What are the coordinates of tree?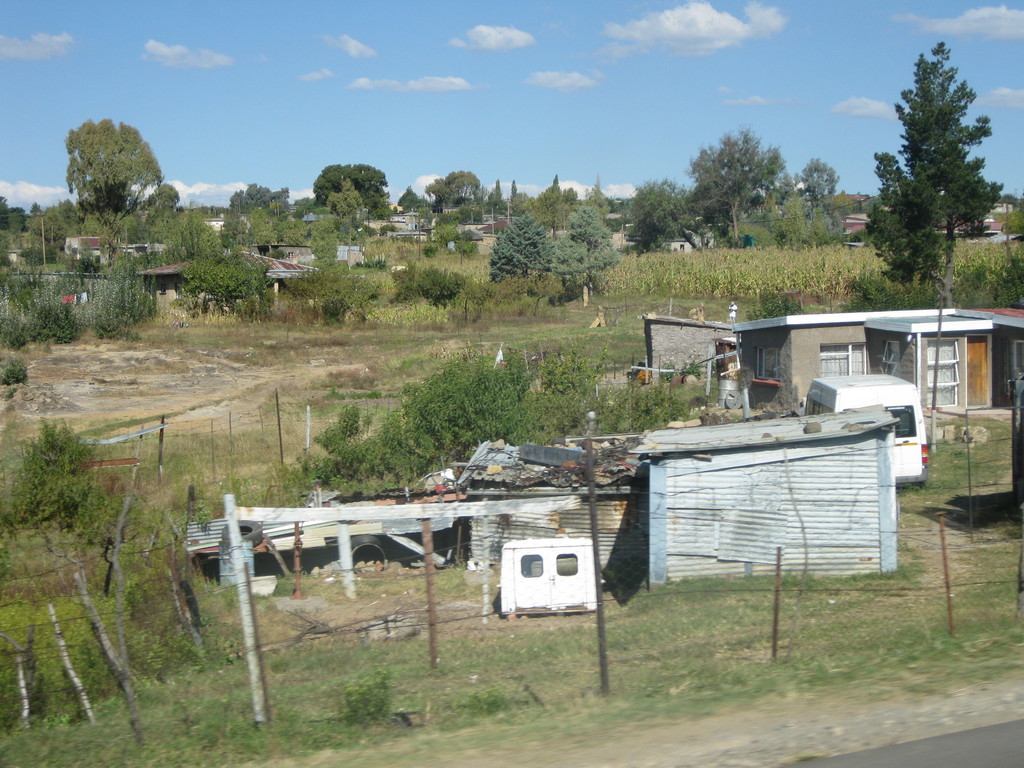
<box>401,186,435,216</box>.
